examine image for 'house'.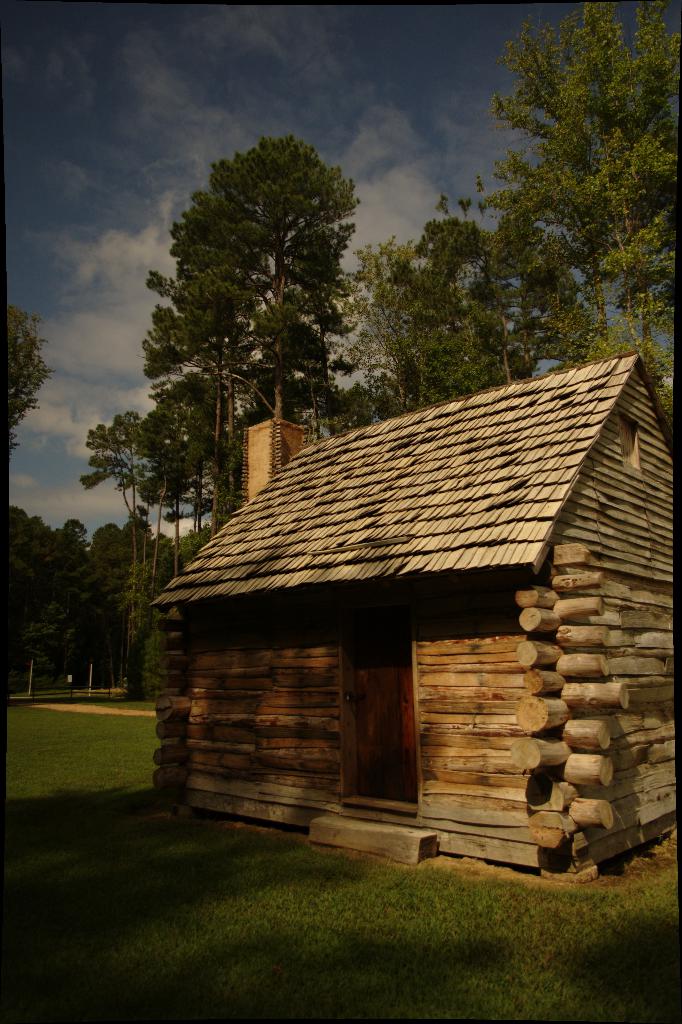
Examination result: left=146, top=335, right=664, bottom=874.
